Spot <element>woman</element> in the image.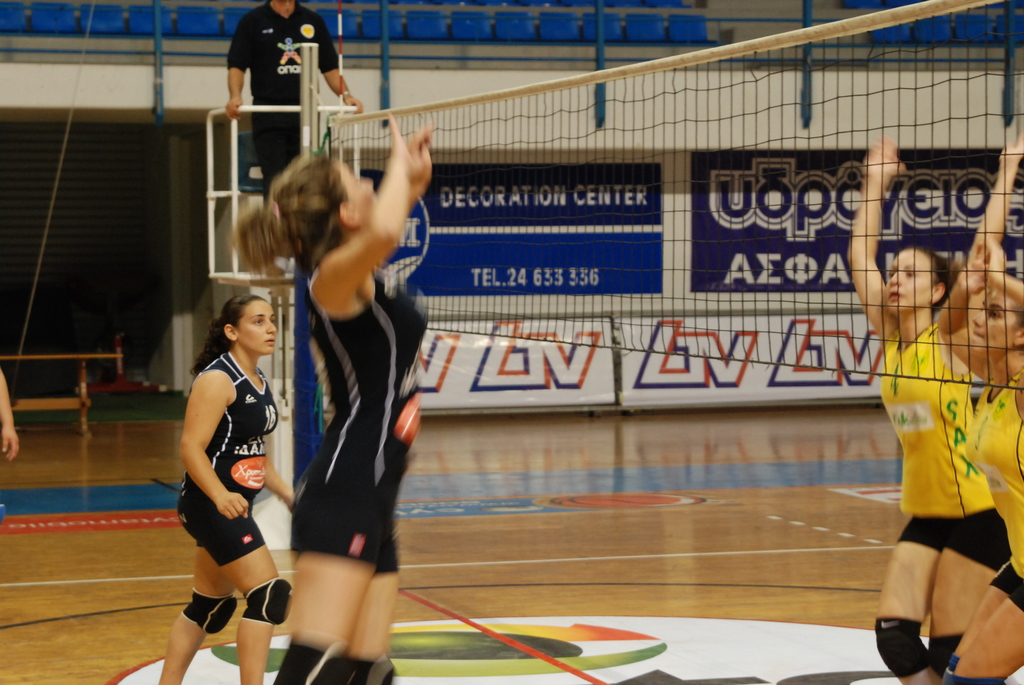
<element>woman</element> found at box(176, 295, 293, 684).
